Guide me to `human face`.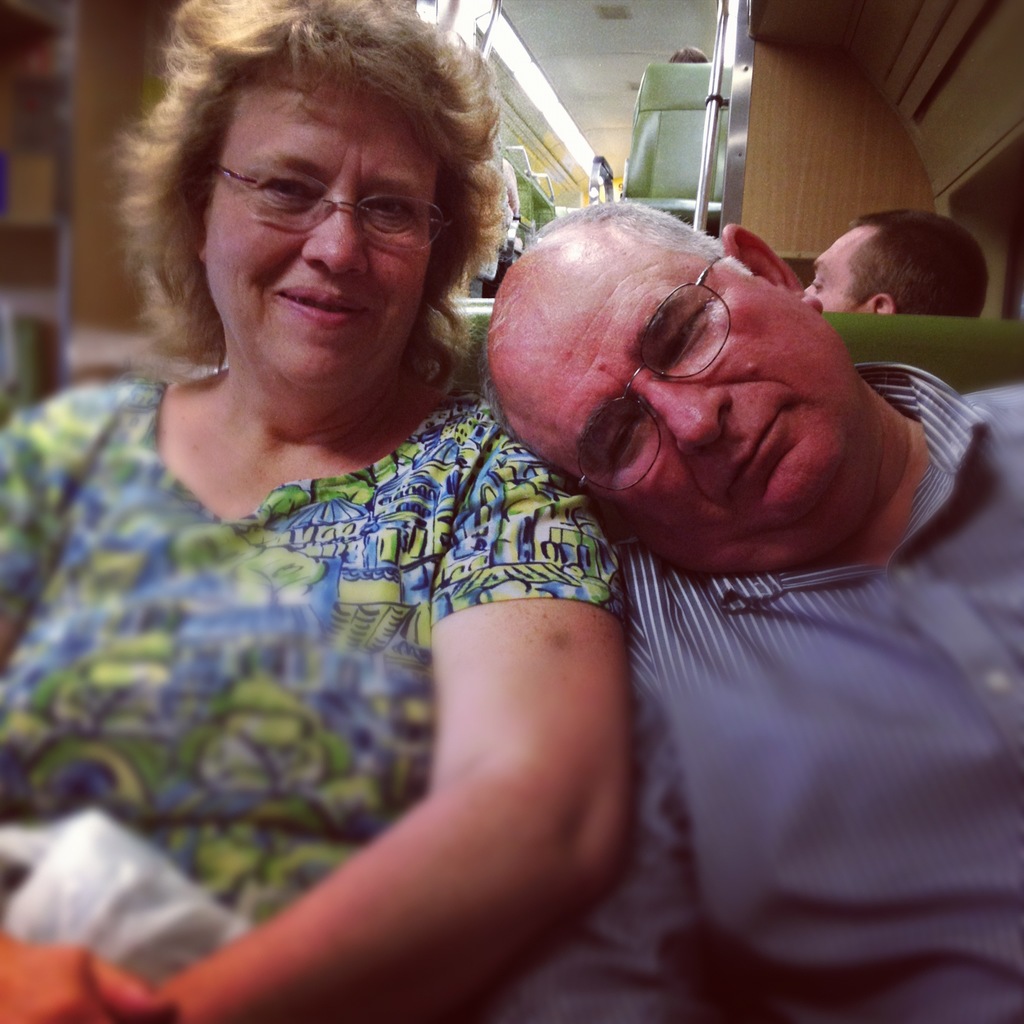
Guidance: <region>787, 225, 862, 319</region>.
